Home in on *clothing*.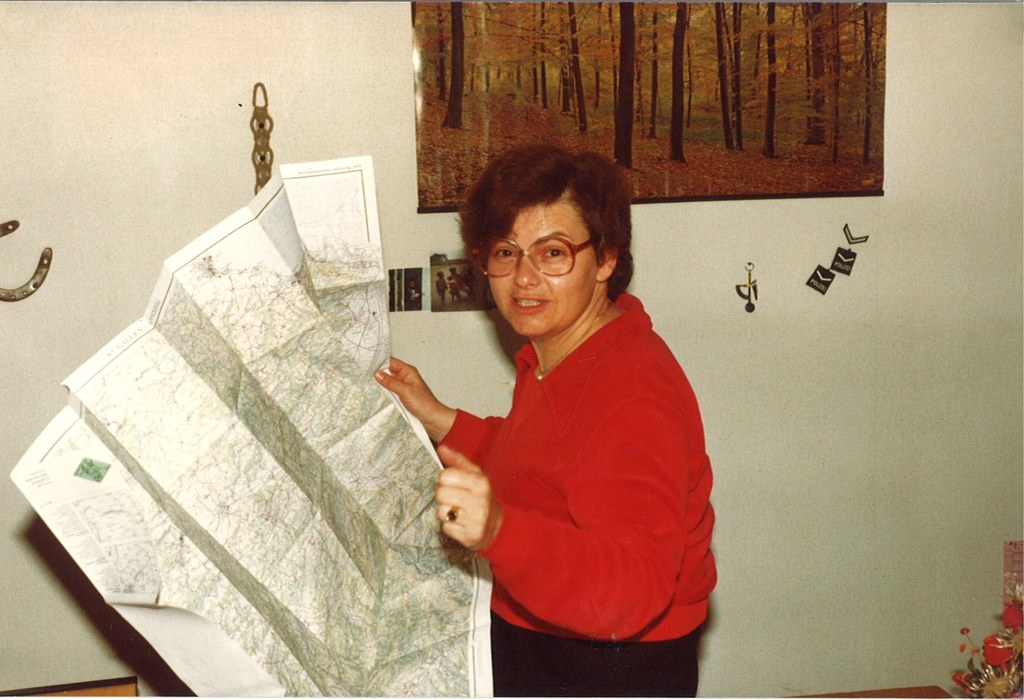
Homed in at 437/289/727/699.
